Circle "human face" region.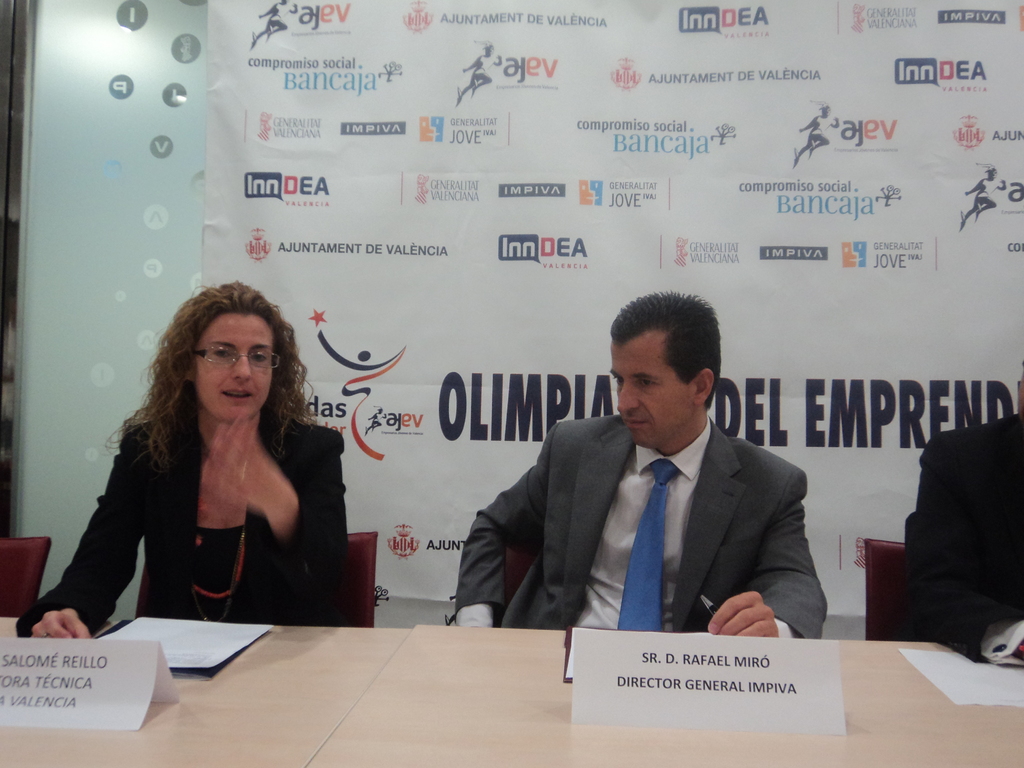
Region: (x1=609, y1=337, x2=694, y2=448).
